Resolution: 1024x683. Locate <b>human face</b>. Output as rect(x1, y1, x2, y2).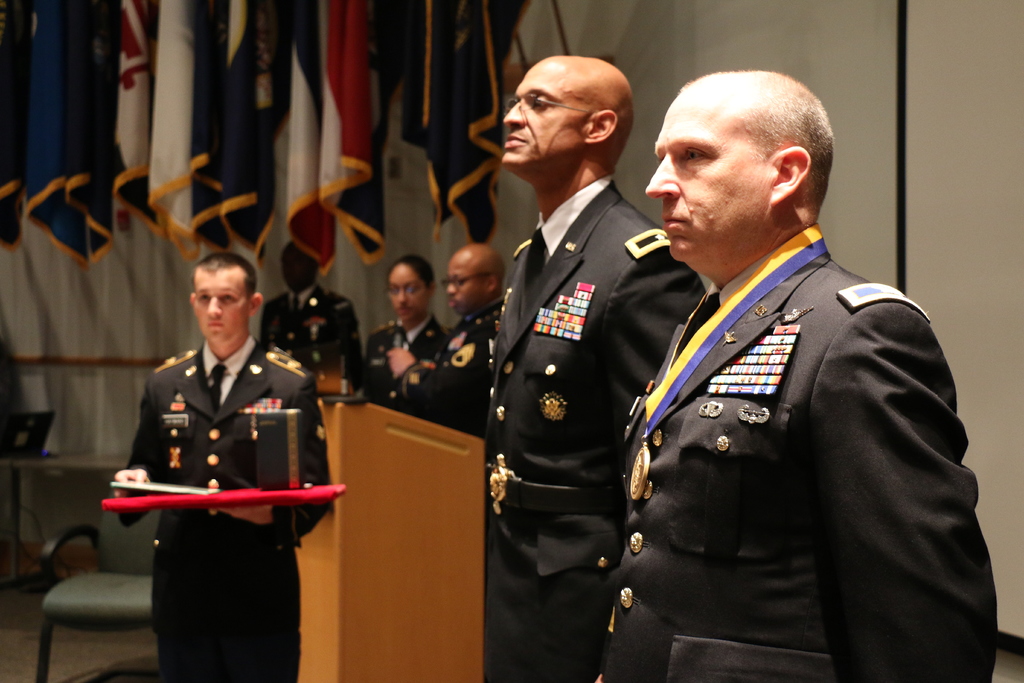
rect(447, 258, 480, 314).
